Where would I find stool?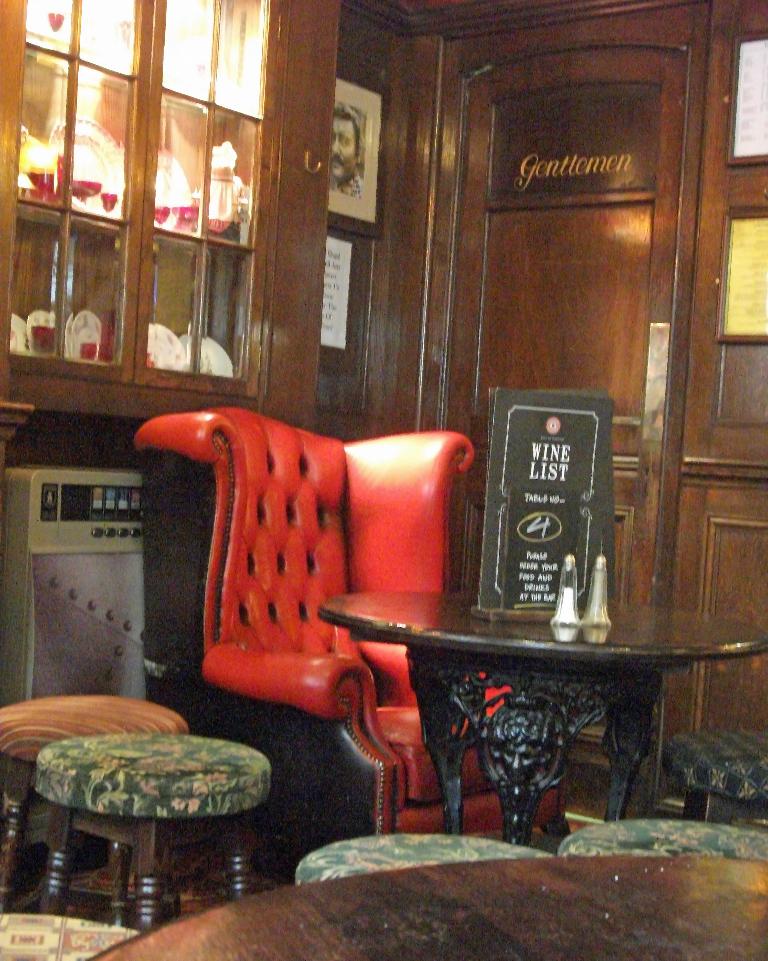
At pyautogui.locateOnScreen(0, 688, 177, 925).
